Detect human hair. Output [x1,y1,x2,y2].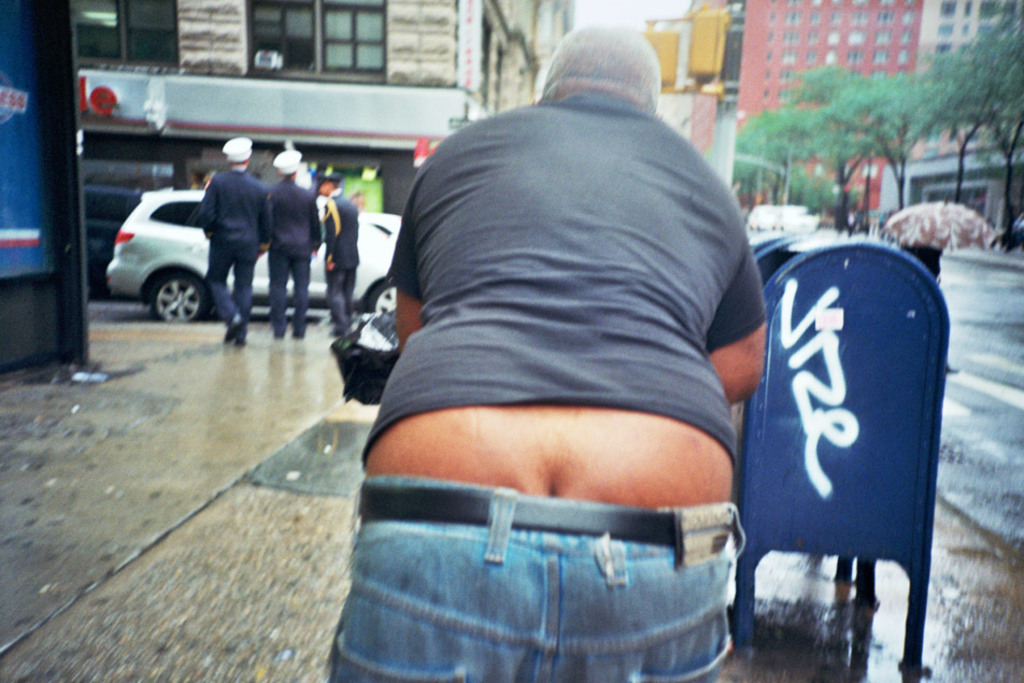
[550,28,667,95].
